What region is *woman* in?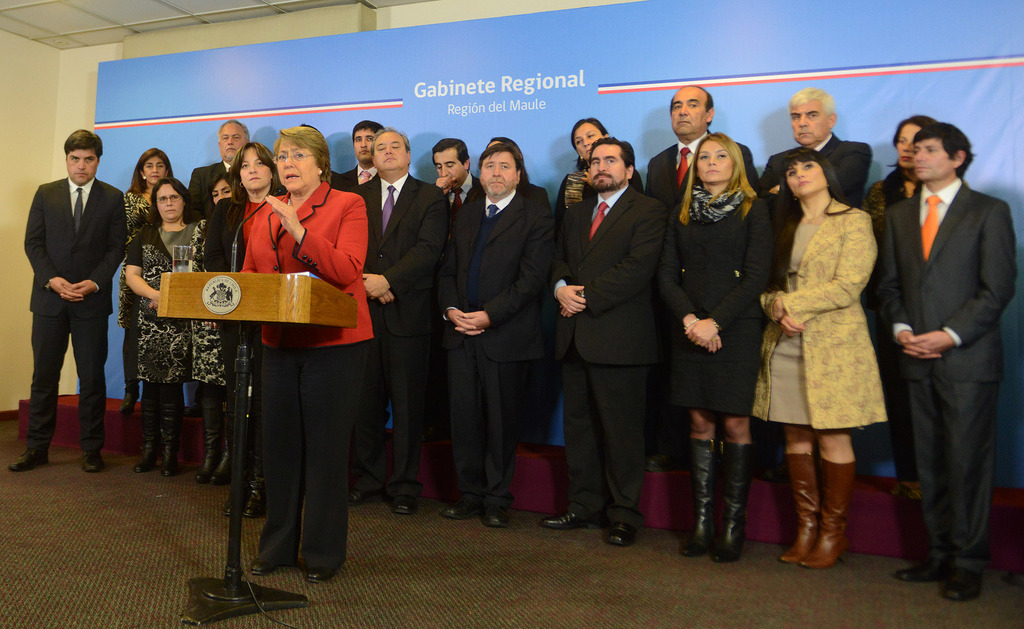
[left=550, top=120, right=640, bottom=240].
